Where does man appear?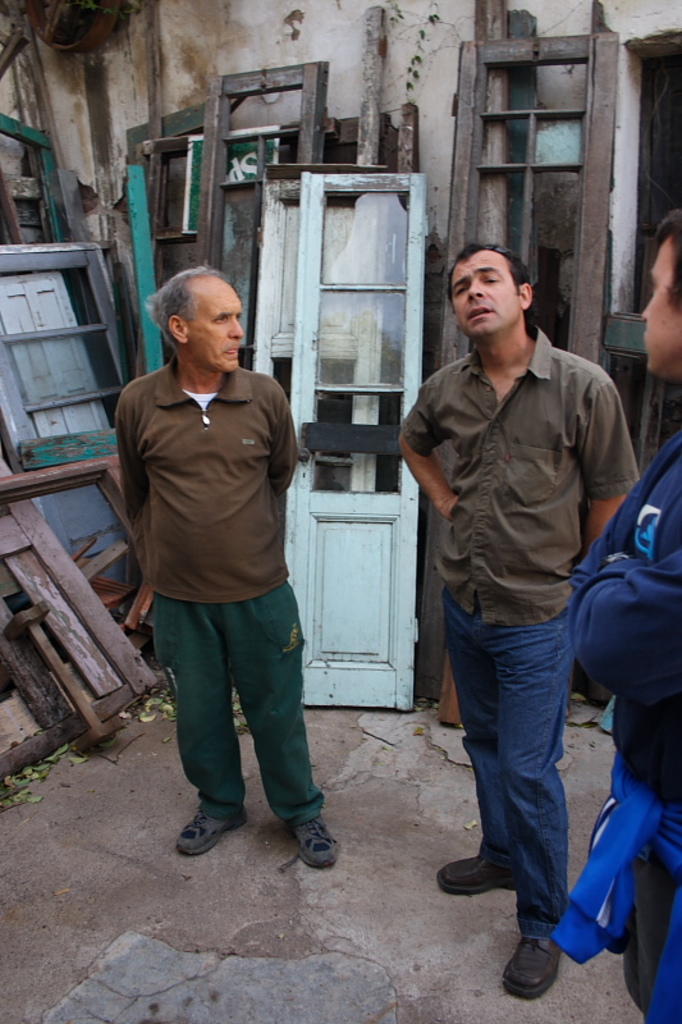
Appears at (100, 260, 347, 876).
